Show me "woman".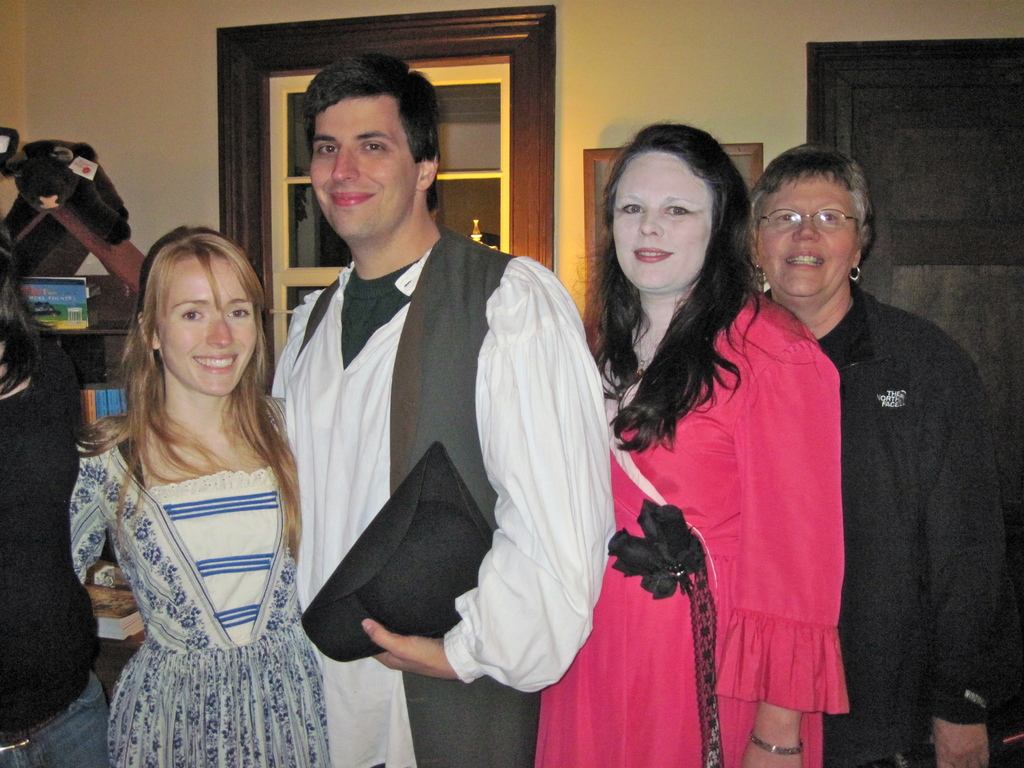
"woman" is here: [742, 140, 1009, 767].
